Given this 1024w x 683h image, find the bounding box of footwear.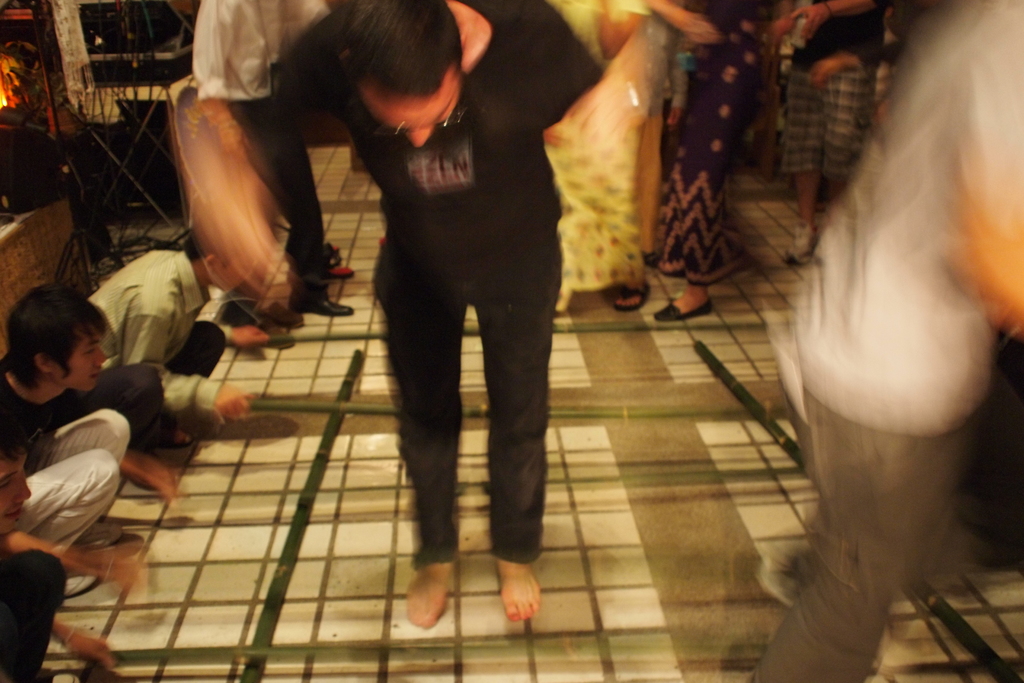
(285, 293, 356, 318).
